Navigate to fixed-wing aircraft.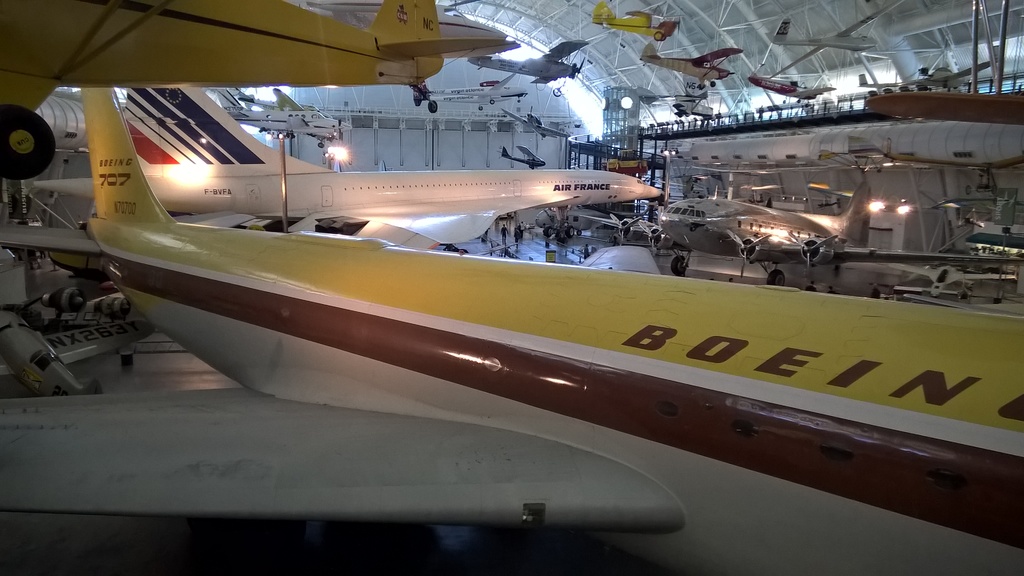
Navigation target: locate(471, 30, 594, 104).
